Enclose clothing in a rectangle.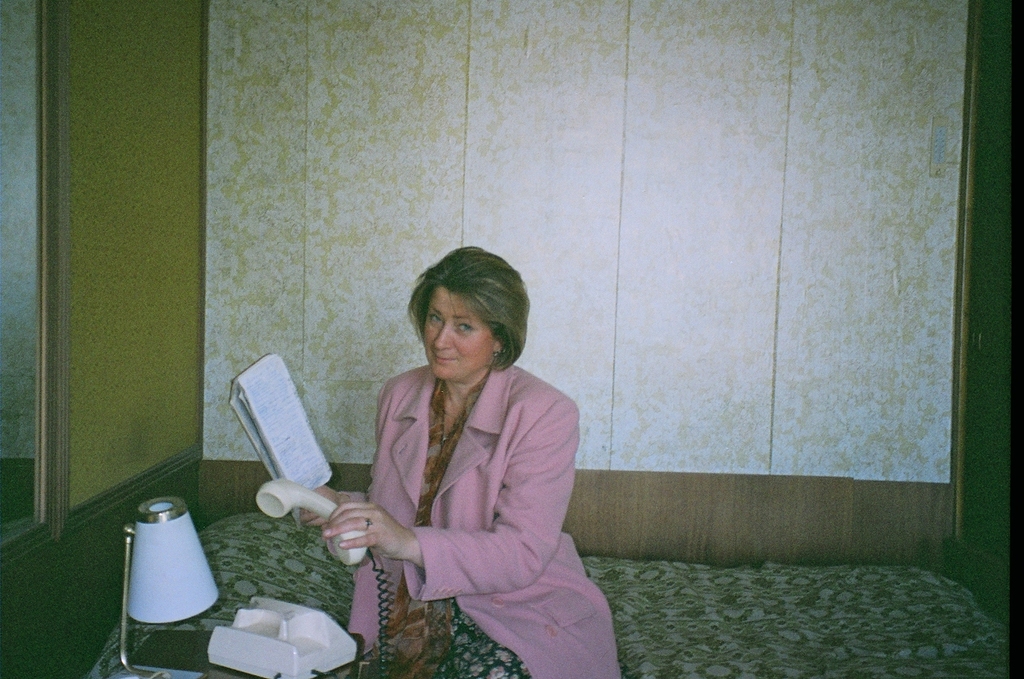
pyautogui.locateOnScreen(321, 355, 621, 678).
